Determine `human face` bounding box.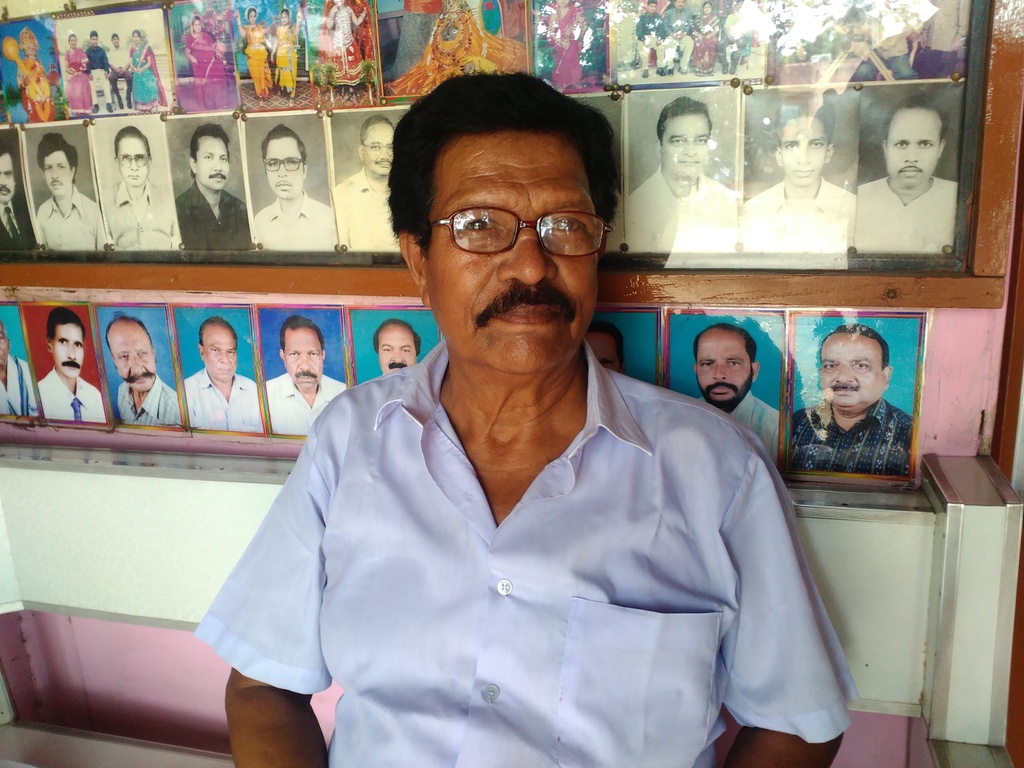
Determined: [x1=819, y1=327, x2=884, y2=412].
